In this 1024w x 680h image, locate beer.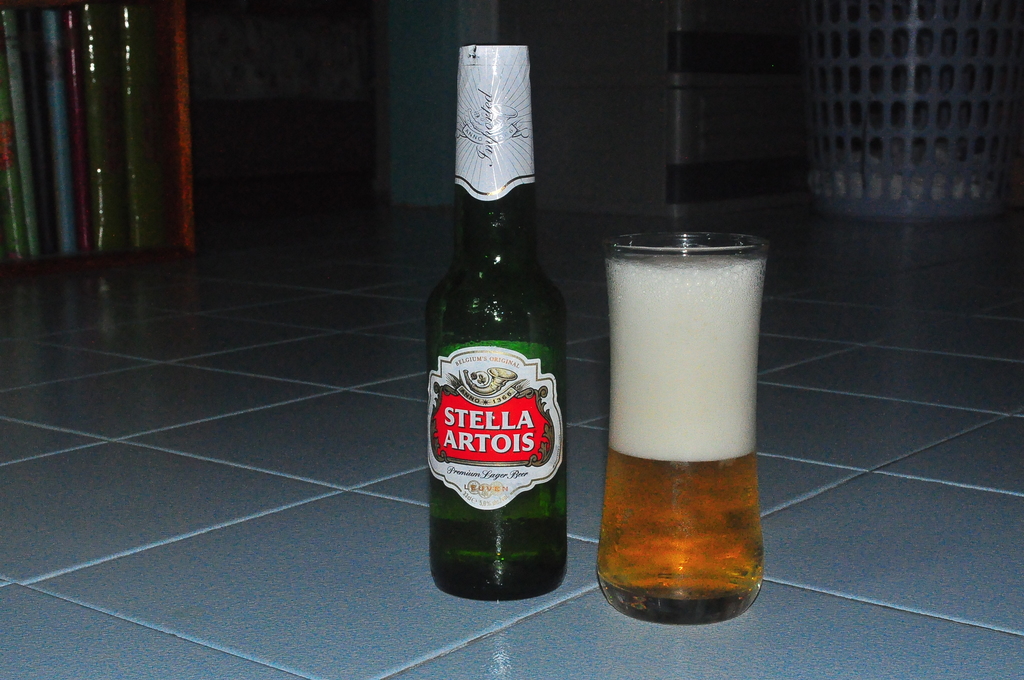
Bounding box: 598:252:764:610.
